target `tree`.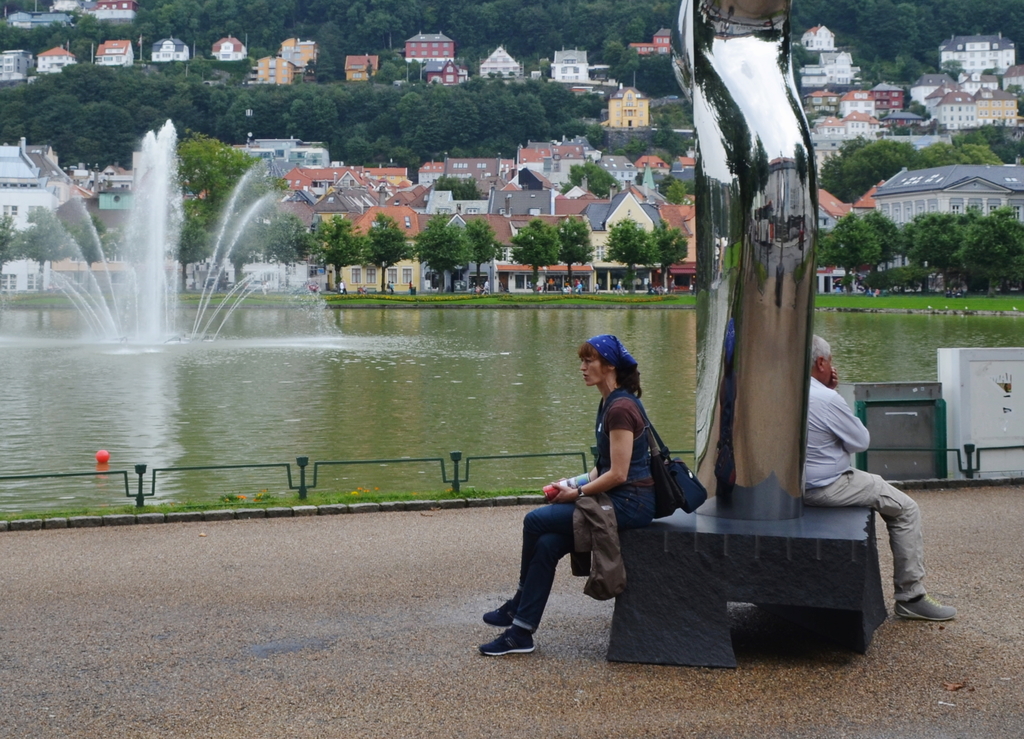
Target region: 362,211,417,288.
